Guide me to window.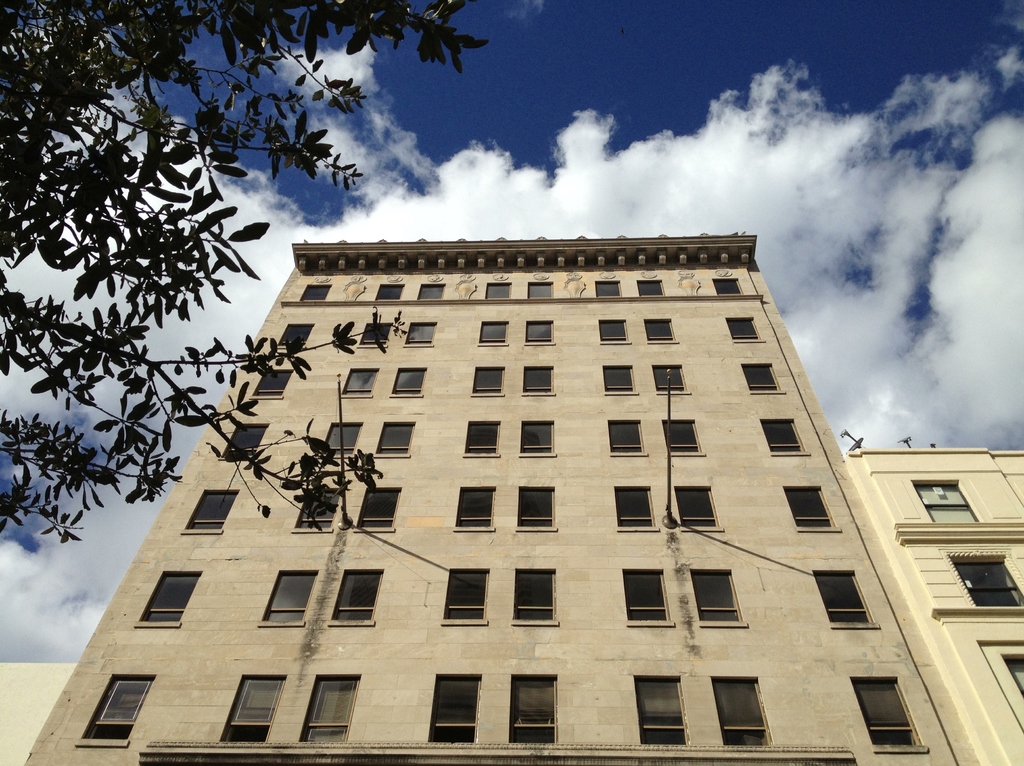
Guidance: <region>784, 482, 838, 533</region>.
